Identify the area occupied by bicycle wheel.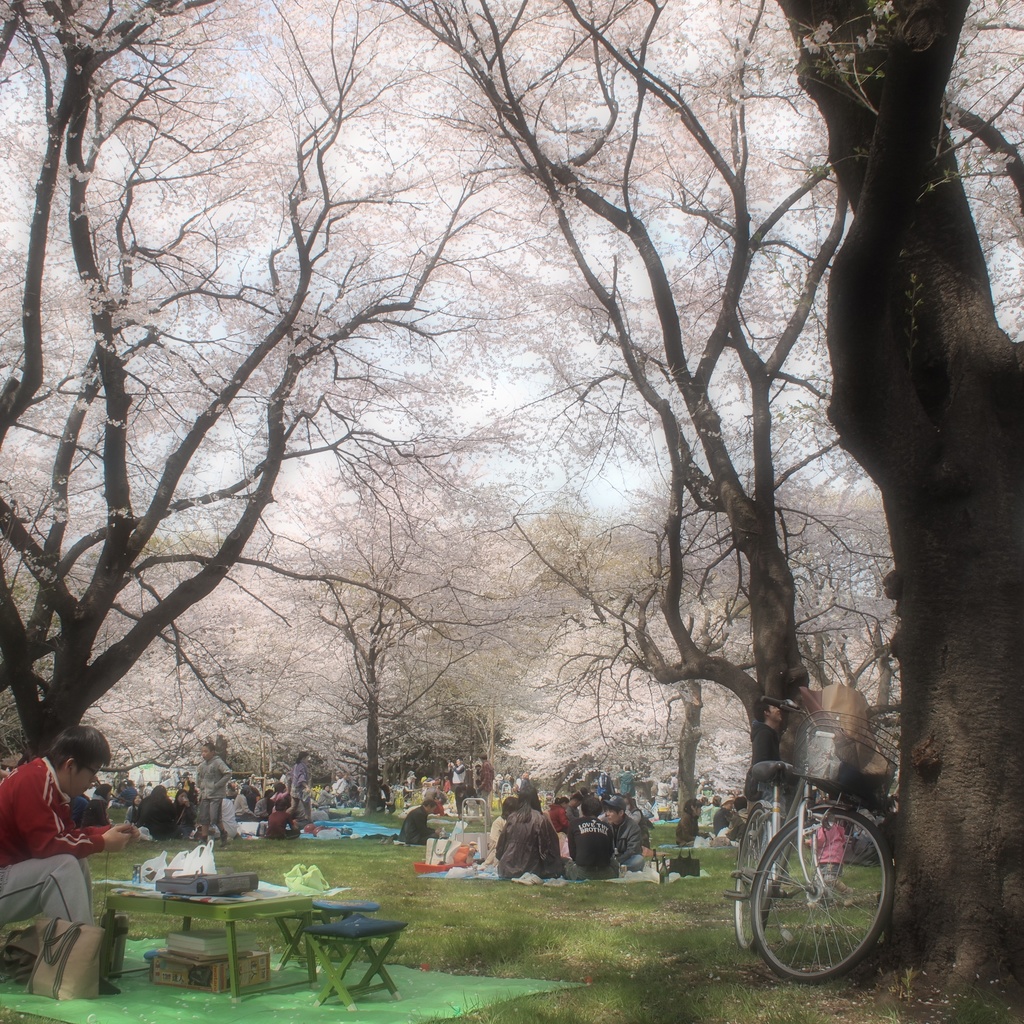
Area: x1=761 y1=798 x2=902 y2=993.
